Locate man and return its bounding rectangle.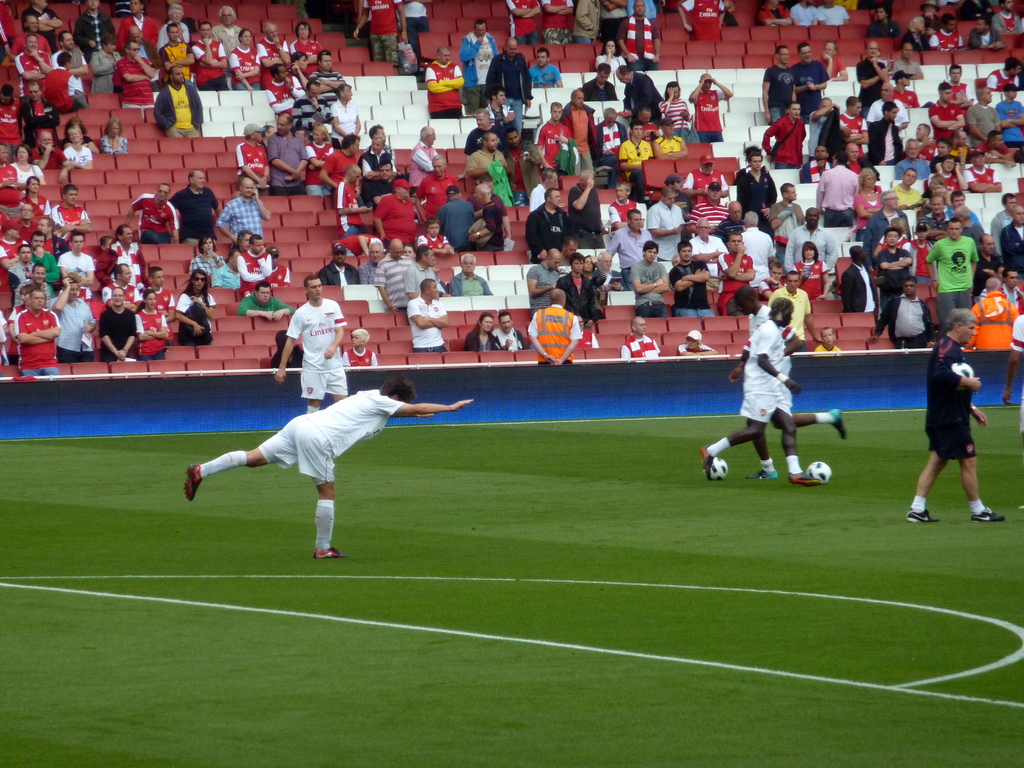
region(689, 214, 727, 281).
